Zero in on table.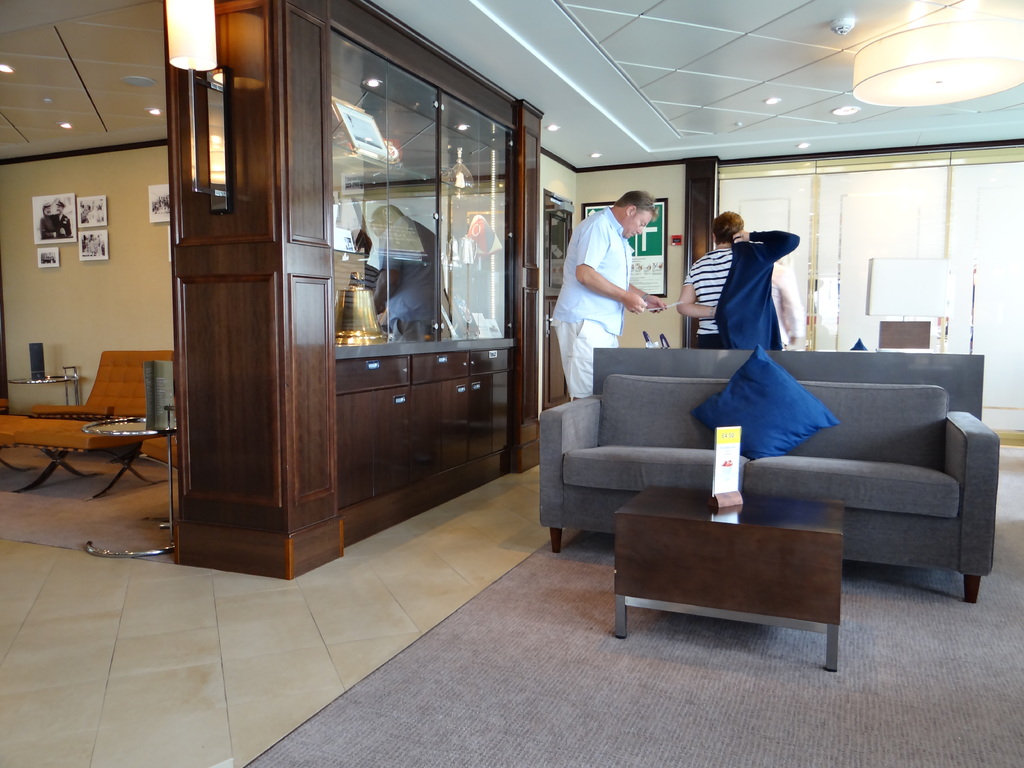
Zeroed in: <box>613,484,854,666</box>.
